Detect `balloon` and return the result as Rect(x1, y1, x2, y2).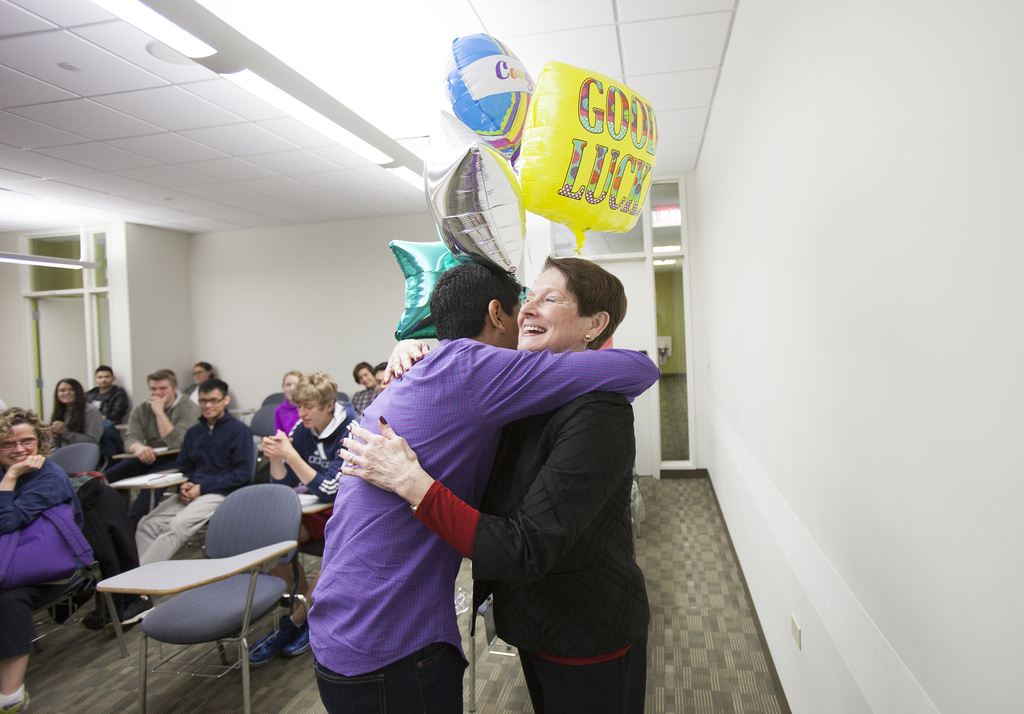
Rect(388, 238, 461, 341).
